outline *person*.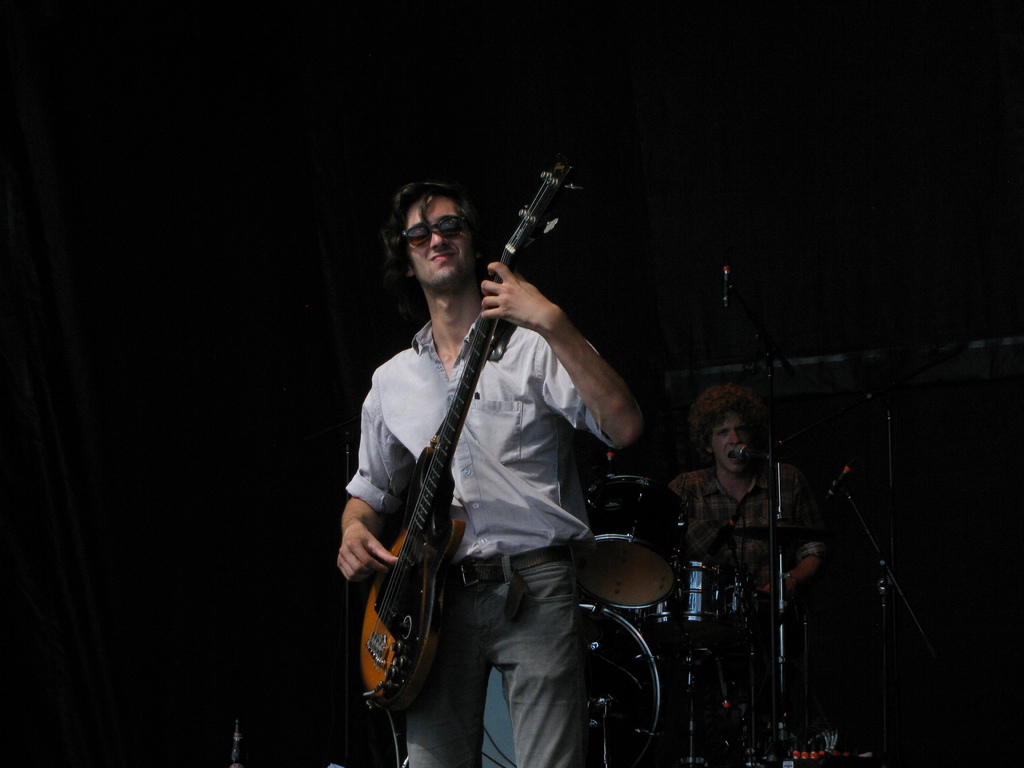
Outline: (337,179,652,767).
